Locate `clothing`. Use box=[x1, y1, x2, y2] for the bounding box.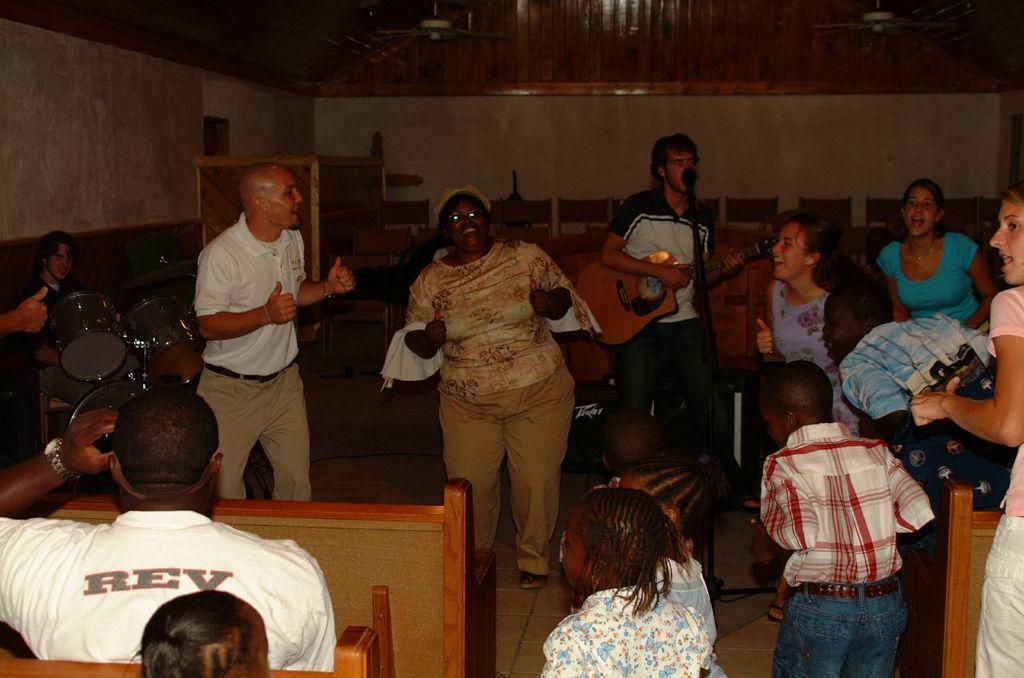
box=[191, 211, 311, 501].
